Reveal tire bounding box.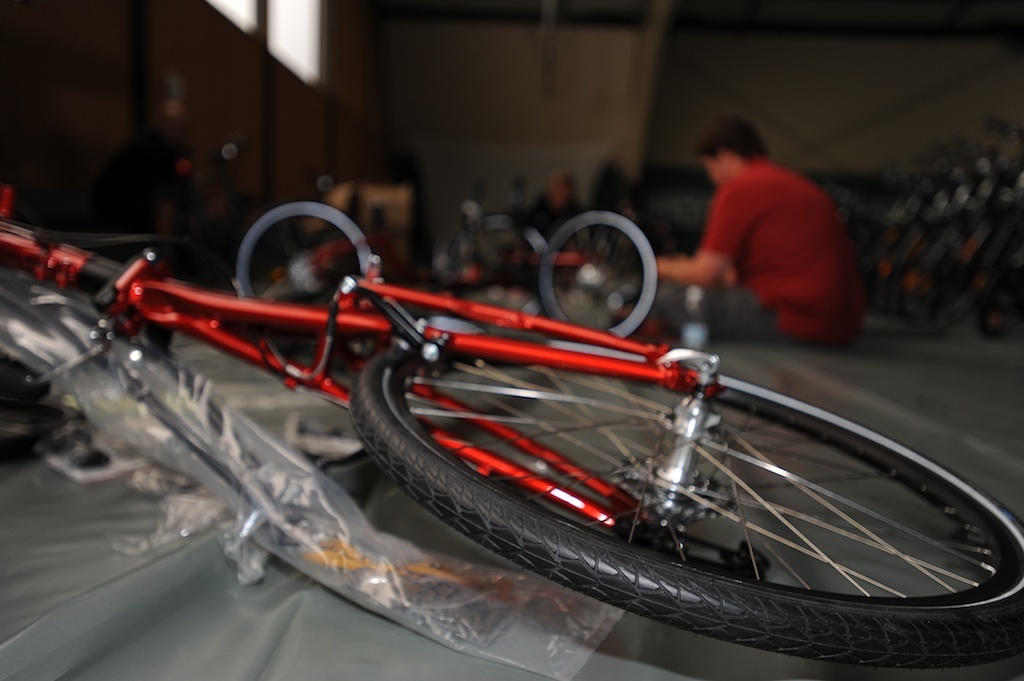
Revealed: 235:202:372:300.
